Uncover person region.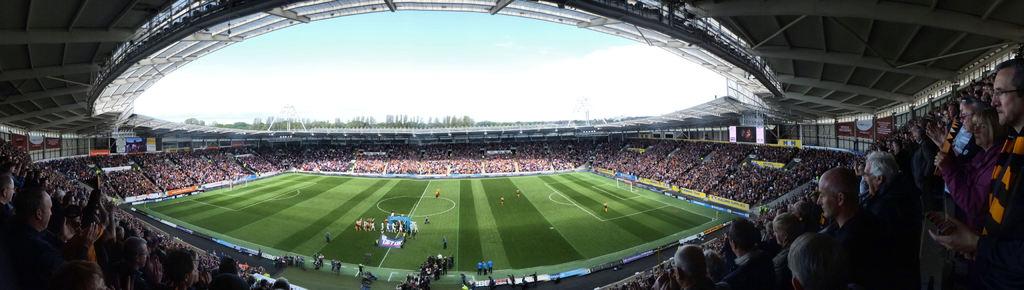
Uncovered: 459/270/467/284.
